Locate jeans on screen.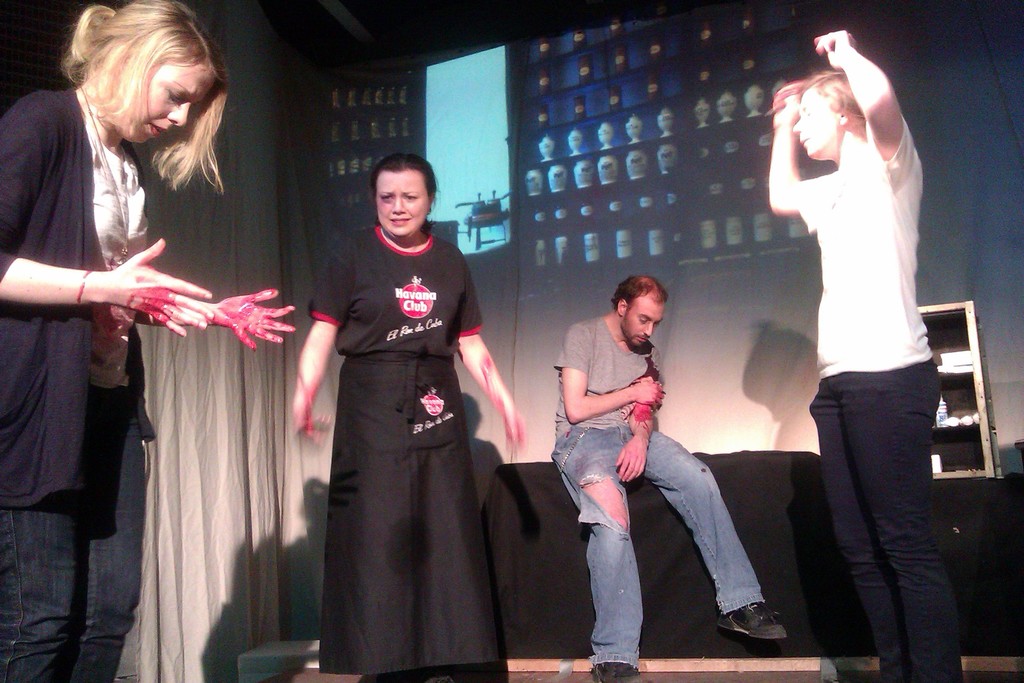
On screen at (left=551, top=420, right=766, bottom=667).
